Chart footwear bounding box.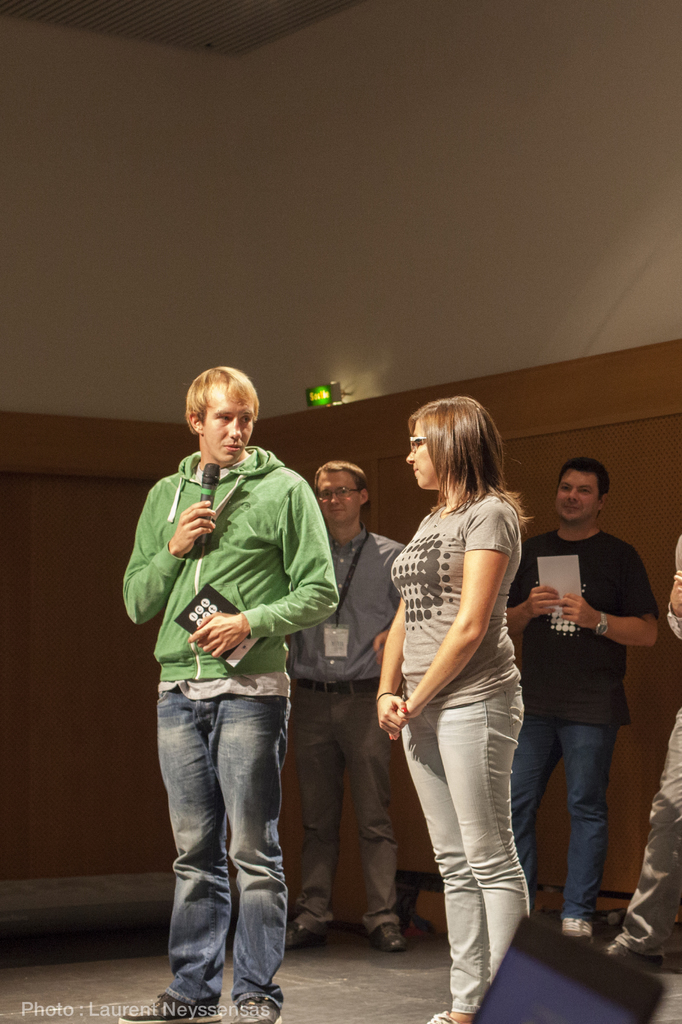
Charted: <box>235,993,286,1022</box>.
